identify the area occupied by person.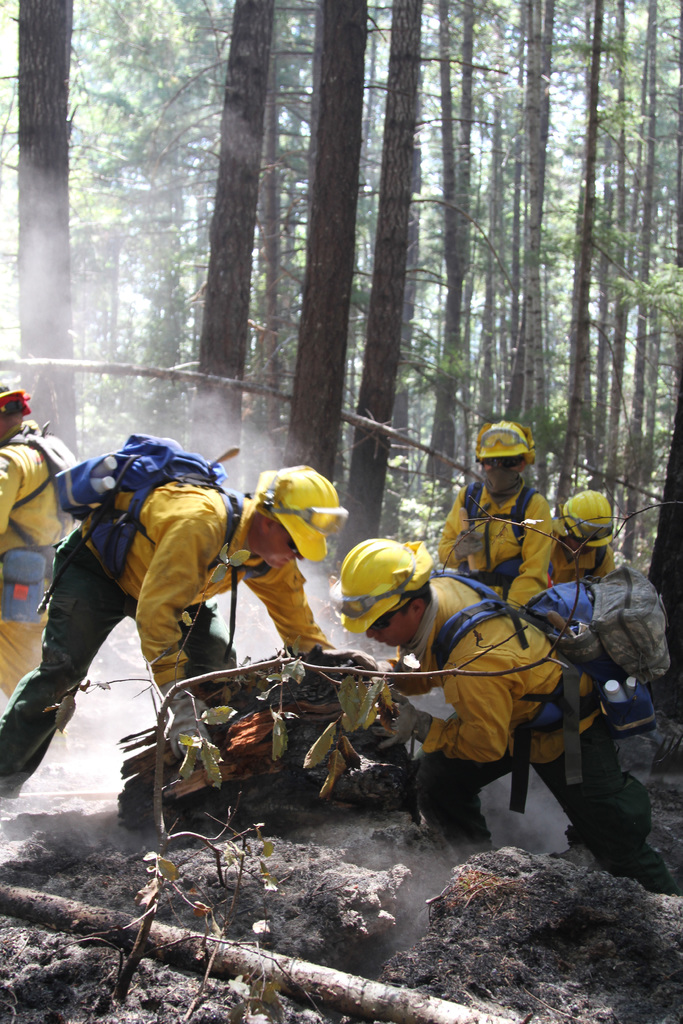
Area: crop(0, 379, 79, 705).
